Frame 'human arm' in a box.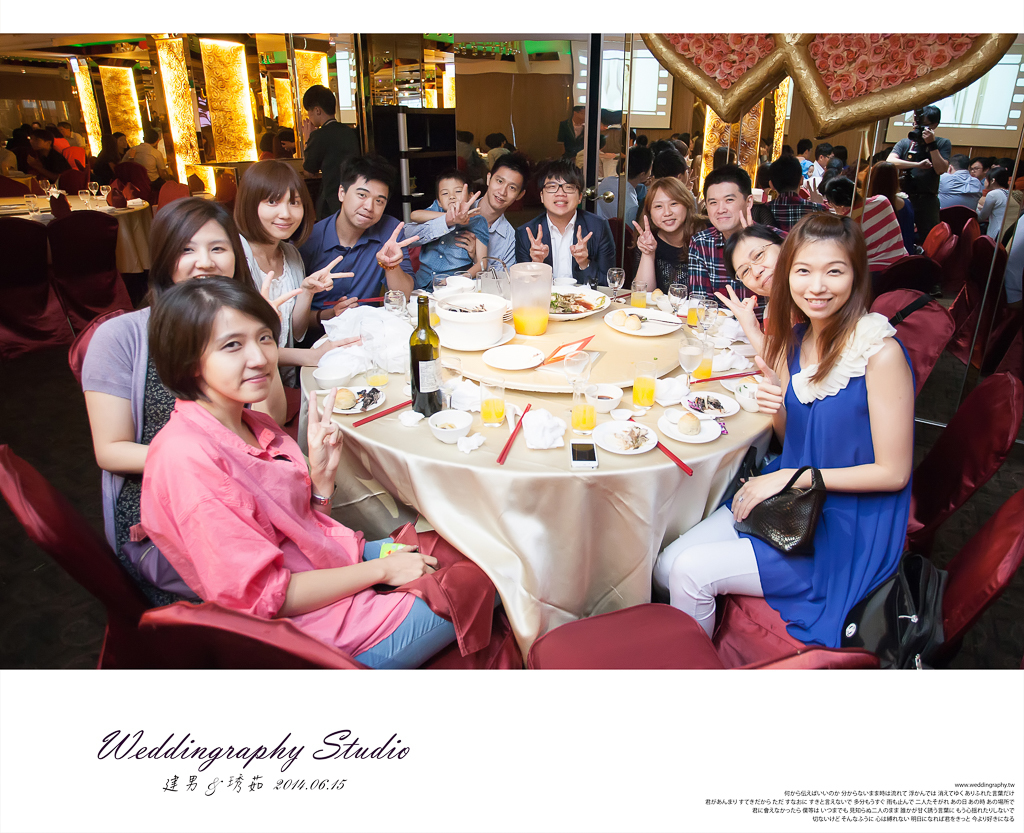
<region>303, 288, 363, 329</region>.
